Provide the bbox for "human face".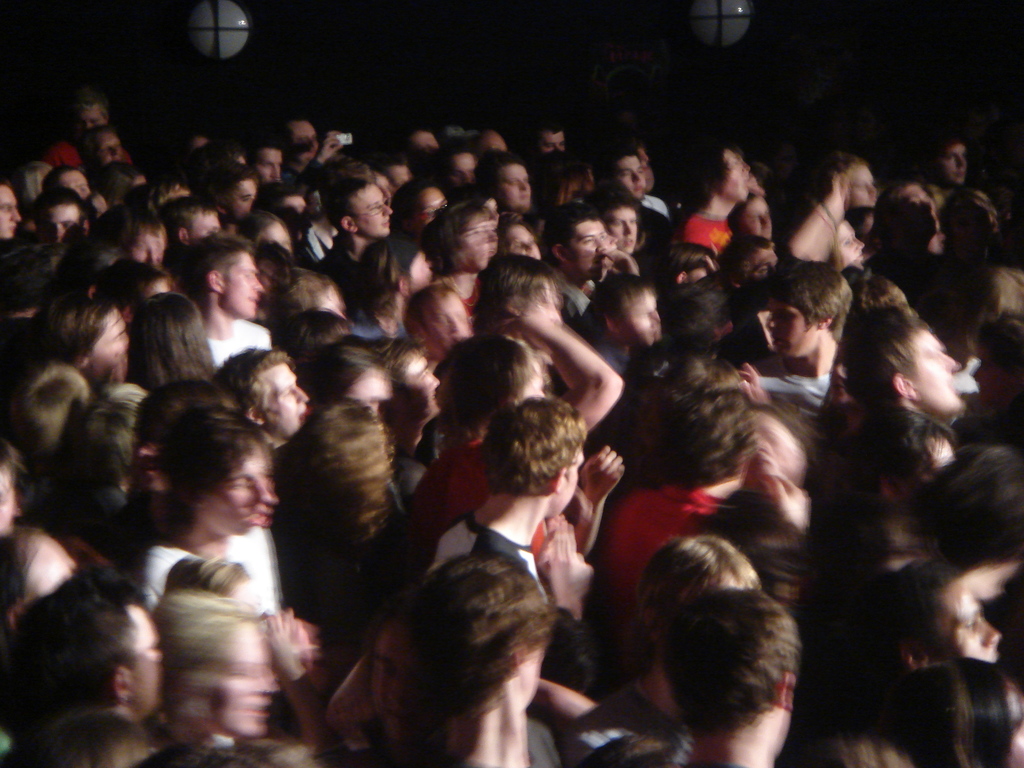
[left=604, top=289, right=658, bottom=346].
